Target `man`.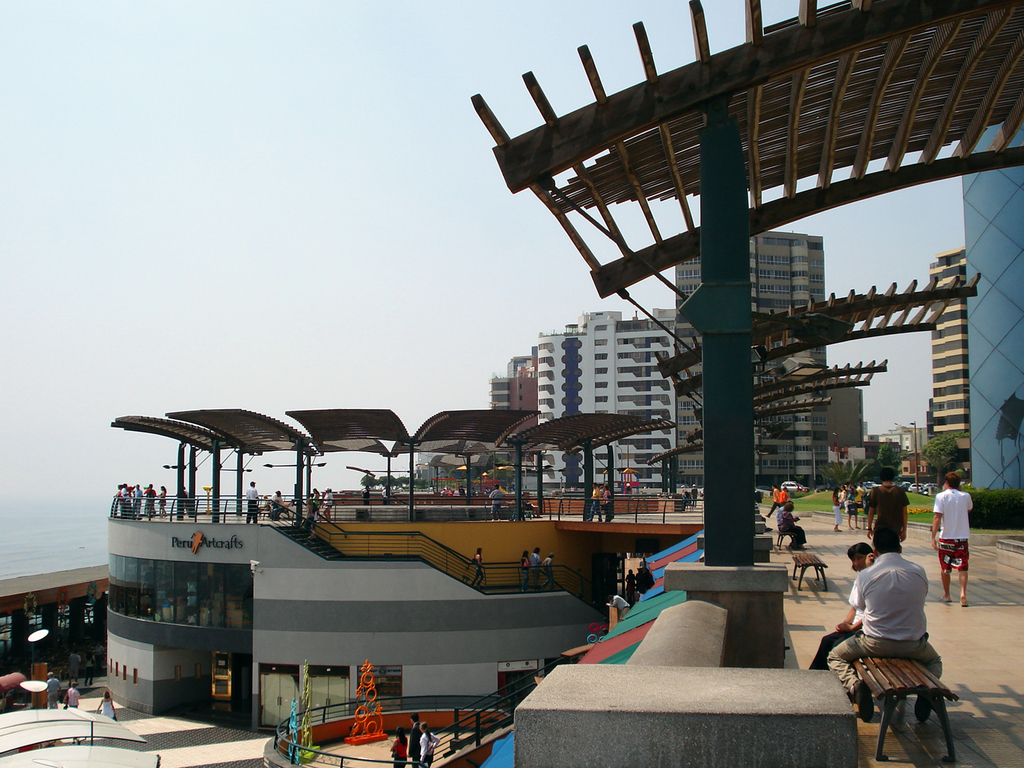
Target region: <box>248,480,261,525</box>.
